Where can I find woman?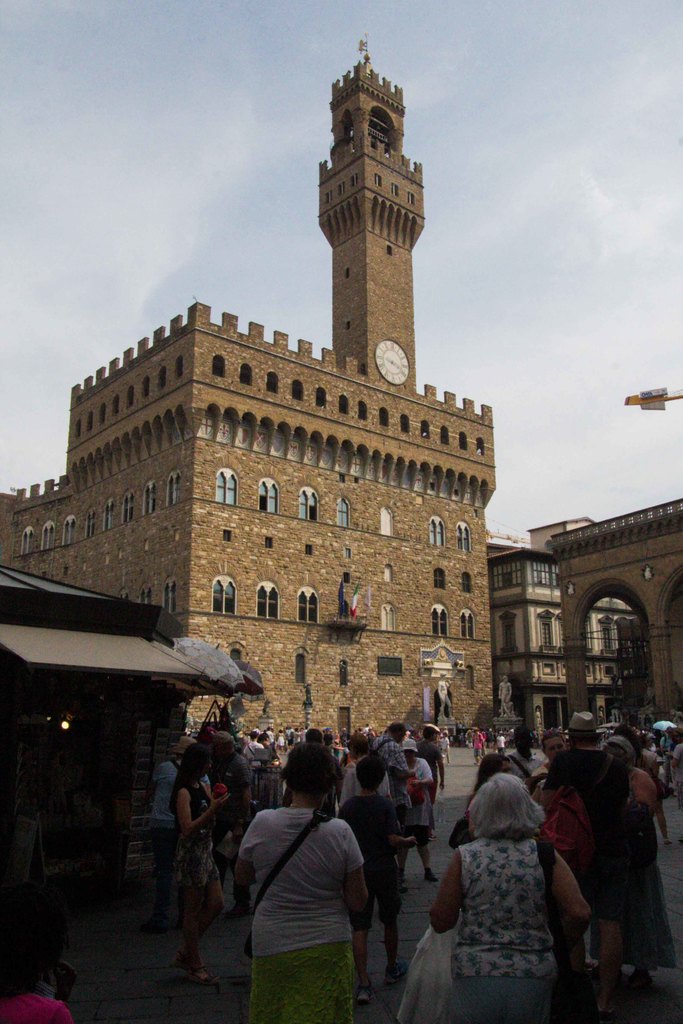
You can find it at locate(501, 727, 545, 781).
